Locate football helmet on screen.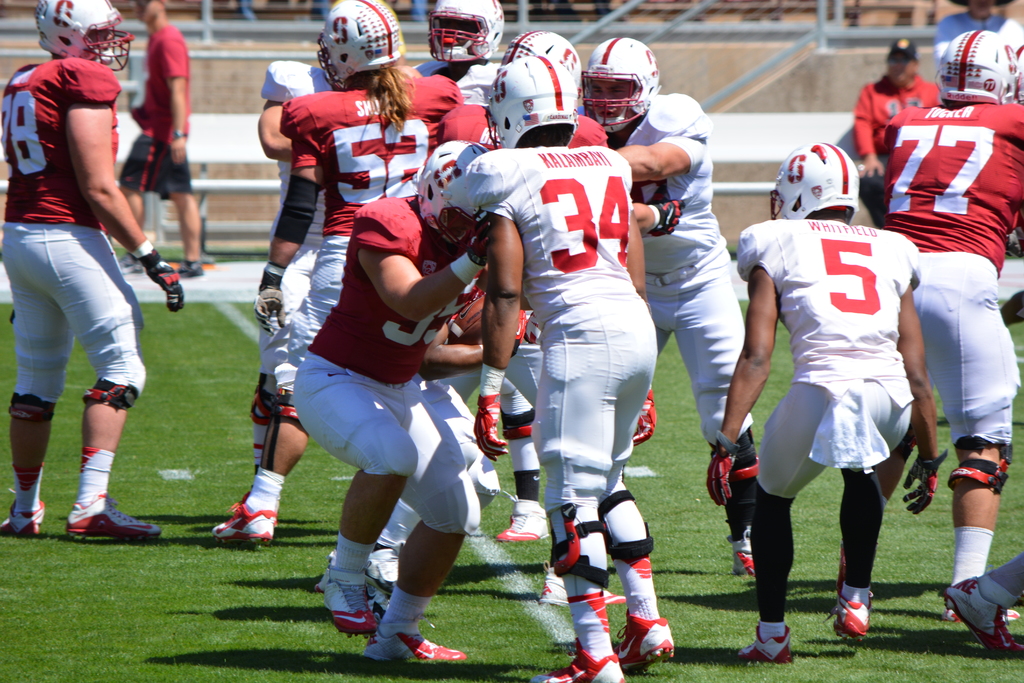
On screen at {"x1": 505, "y1": 28, "x2": 582, "y2": 90}.
